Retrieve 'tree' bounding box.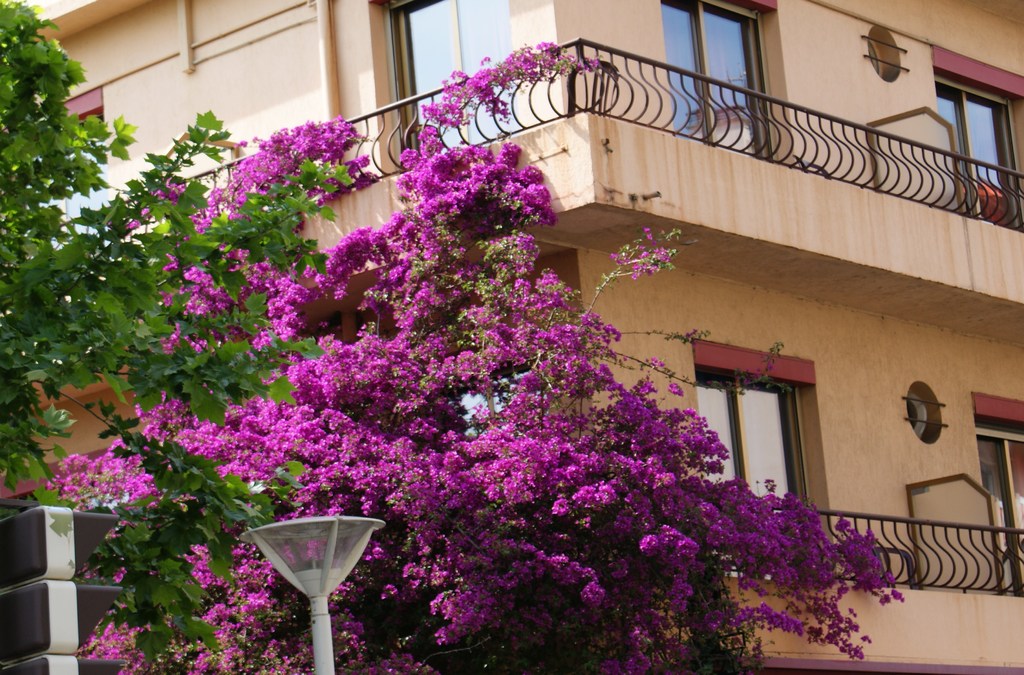
Bounding box: box(0, 0, 354, 501).
